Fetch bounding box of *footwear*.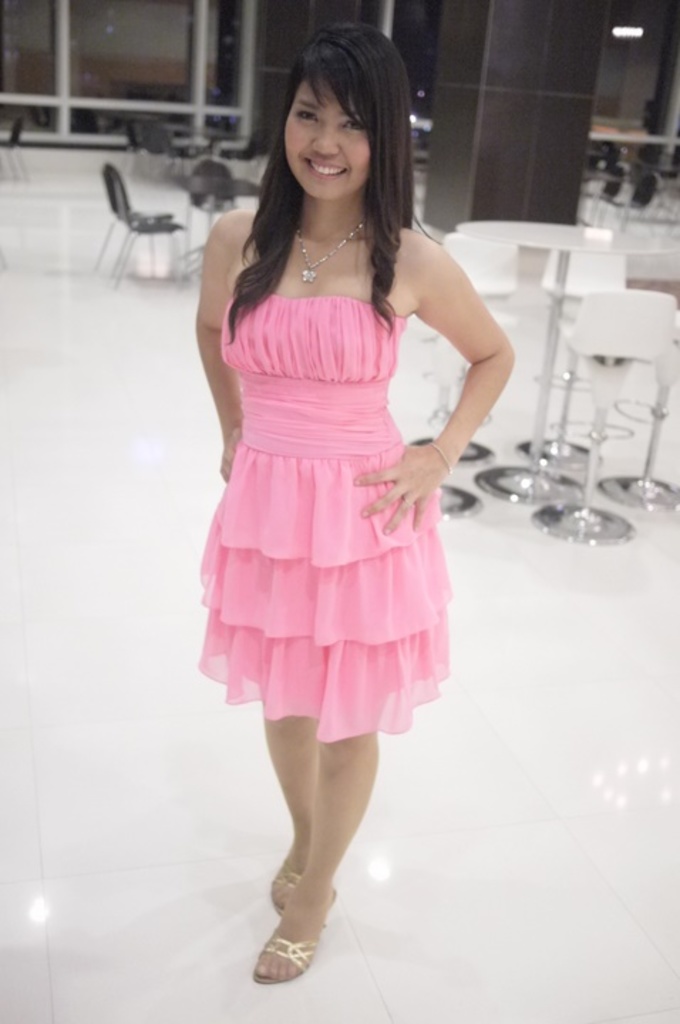
Bbox: [left=257, top=895, right=333, bottom=998].
